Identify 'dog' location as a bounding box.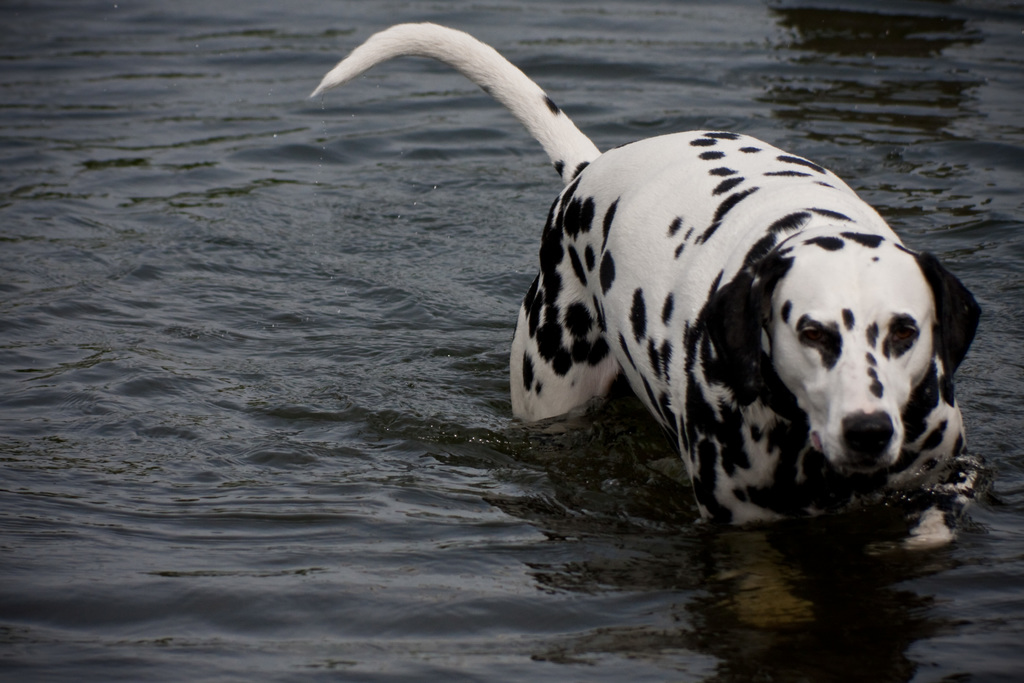
310 20 984 633.
